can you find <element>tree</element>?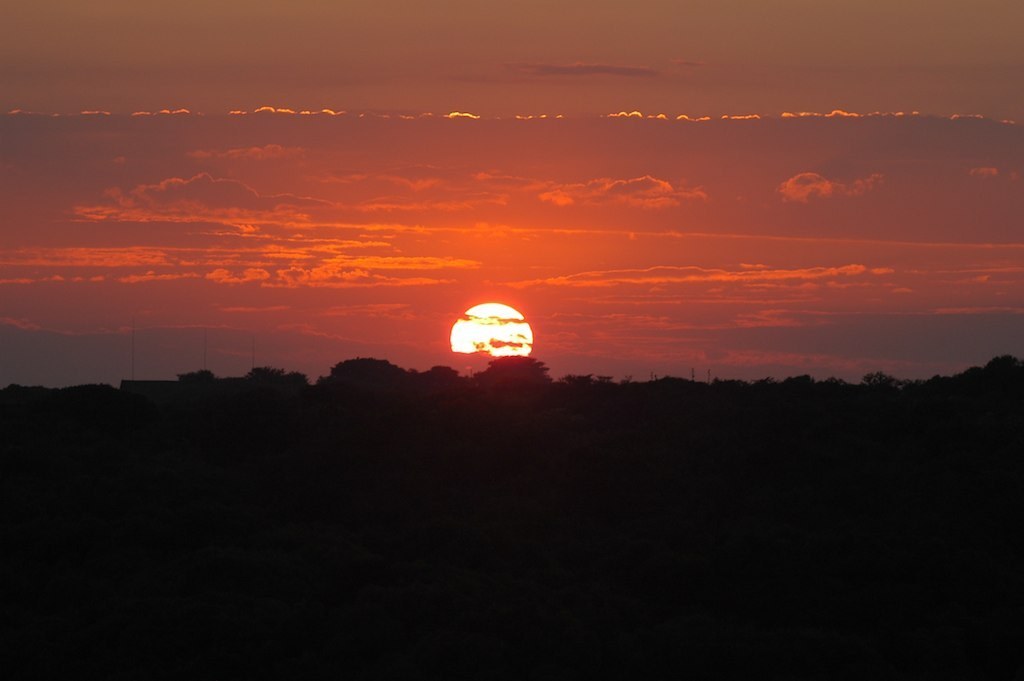
Yes, bounding box: [467,351,552,387].
